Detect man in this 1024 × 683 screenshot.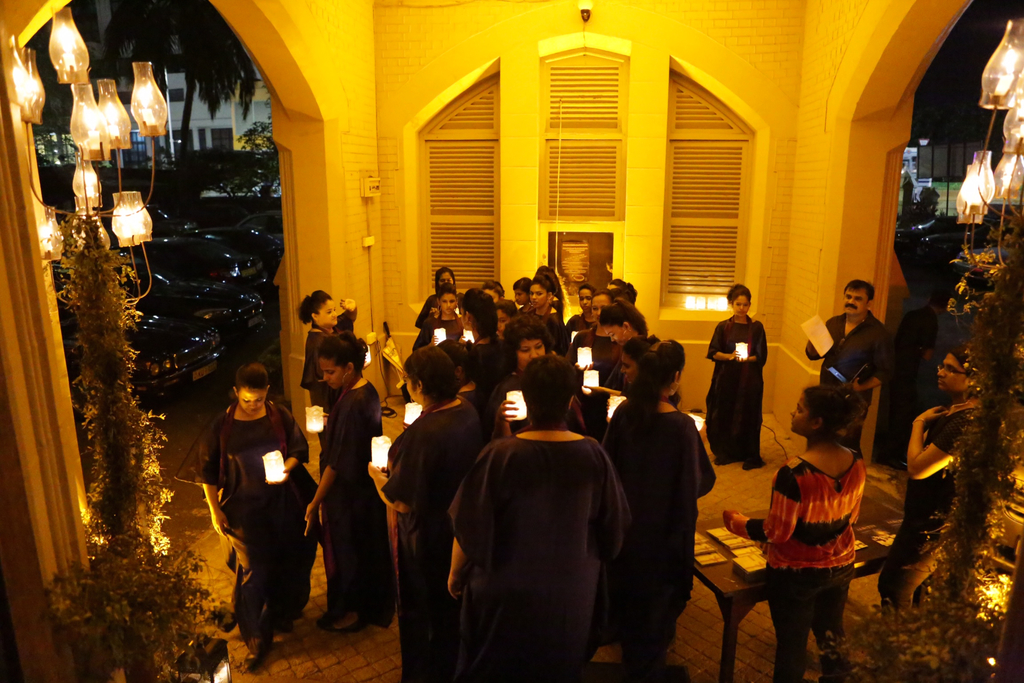
Detection: {"x1": 806, "y1": 279, "x2": 895, "y2": 450}.
